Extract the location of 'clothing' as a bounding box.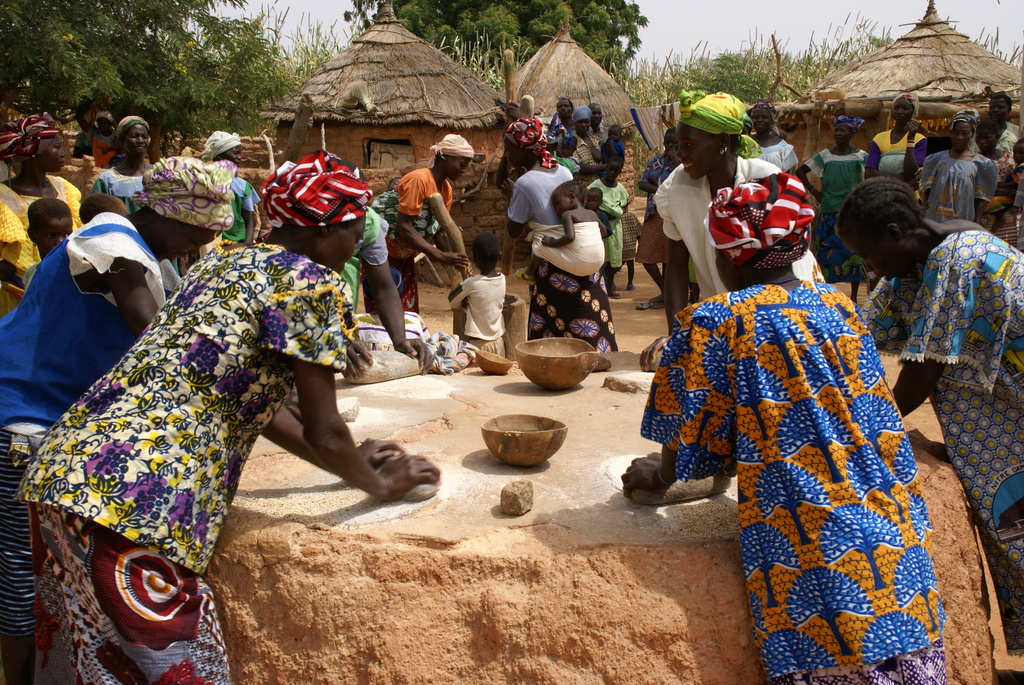
652,156,826,299.
